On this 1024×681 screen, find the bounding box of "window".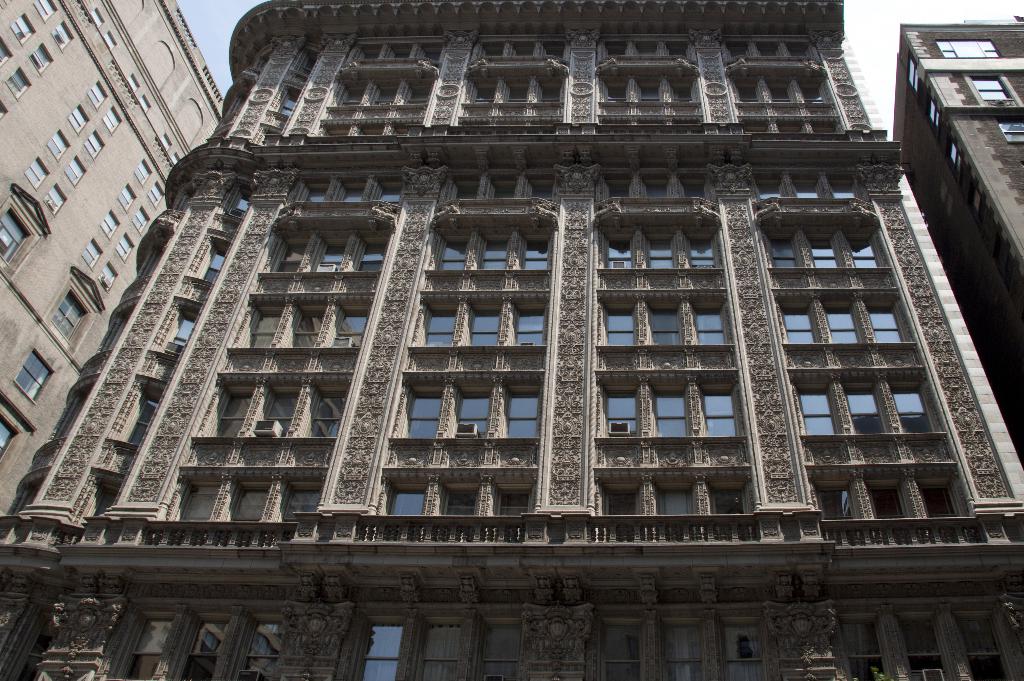
Bounding box: (x1=115, y1=233, x2=134, y2=261).
